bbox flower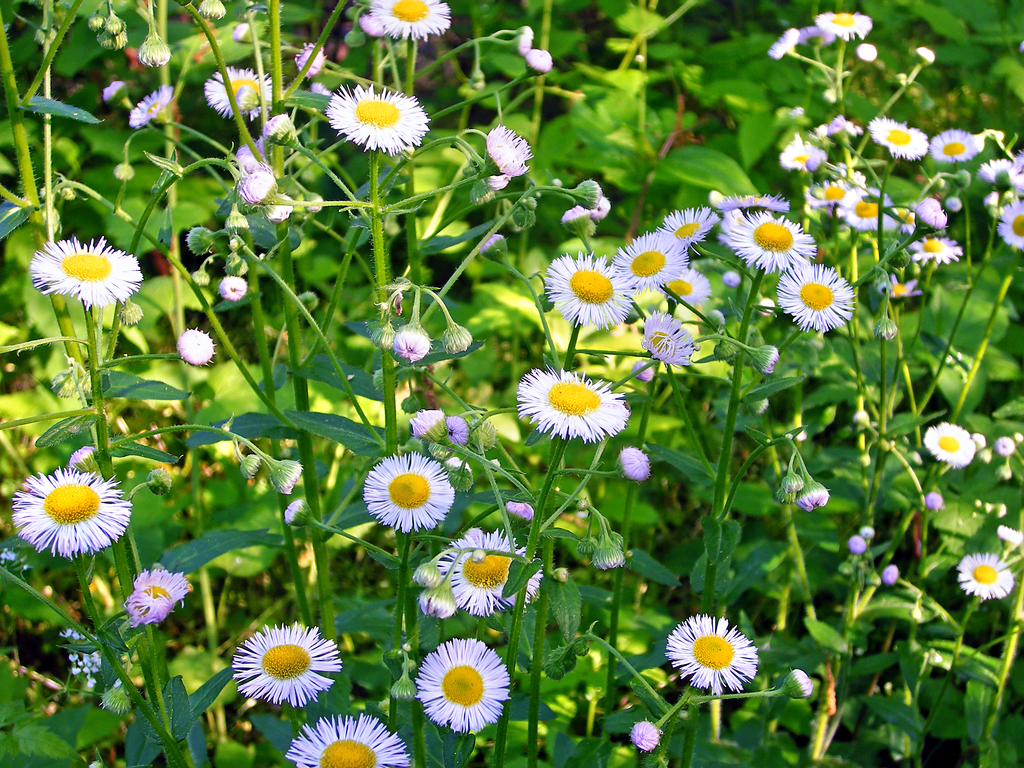
<box>362,452,453,534</box>
